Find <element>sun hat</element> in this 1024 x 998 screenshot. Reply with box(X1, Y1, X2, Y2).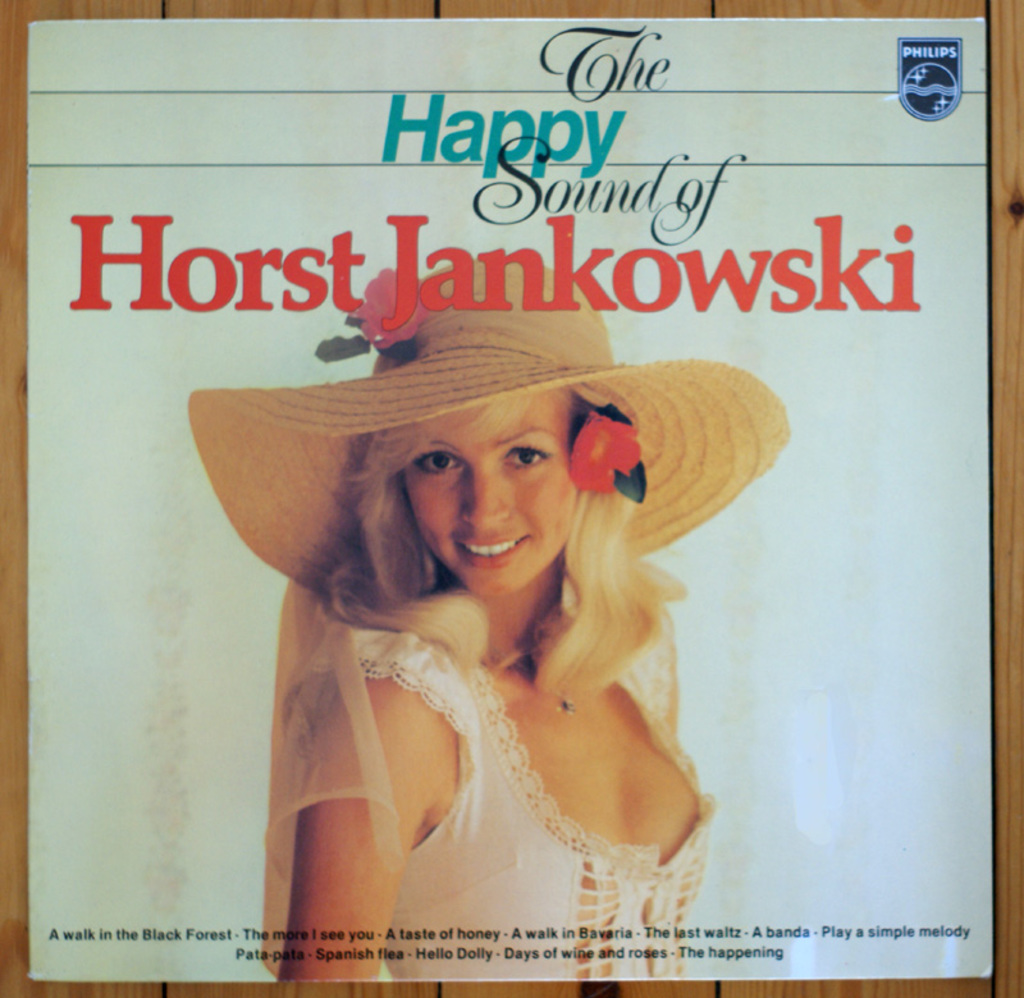
box(177, 256, 792, 642).
